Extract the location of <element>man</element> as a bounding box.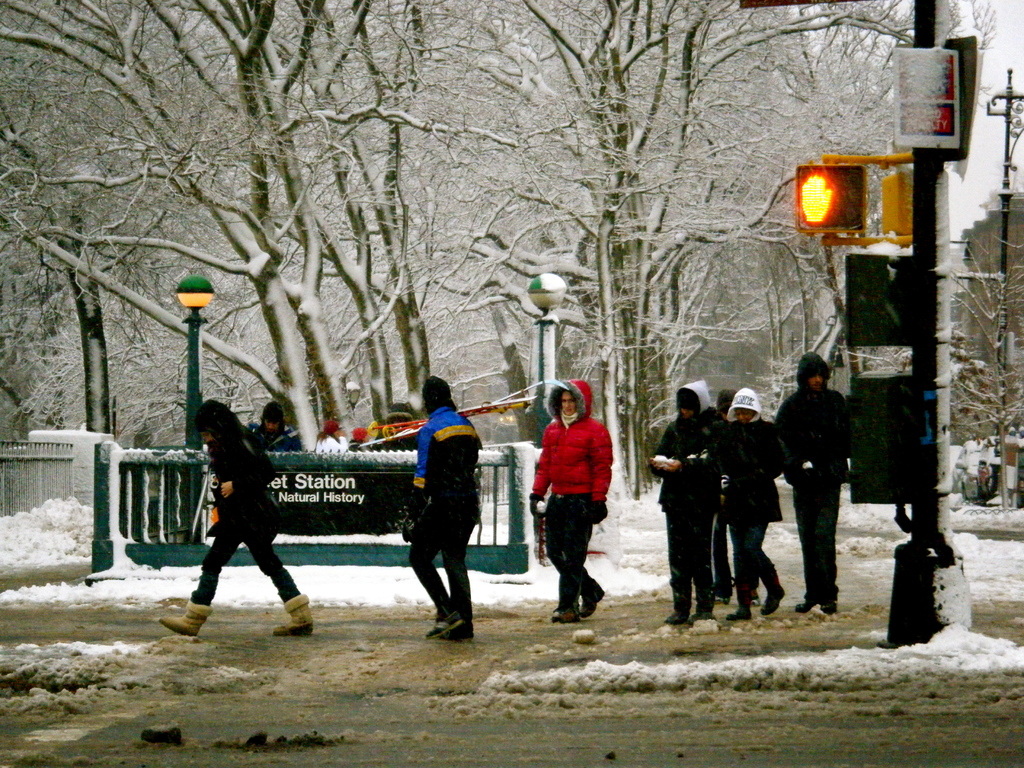
x1=772, y1=349, x2=858, y2=607.
